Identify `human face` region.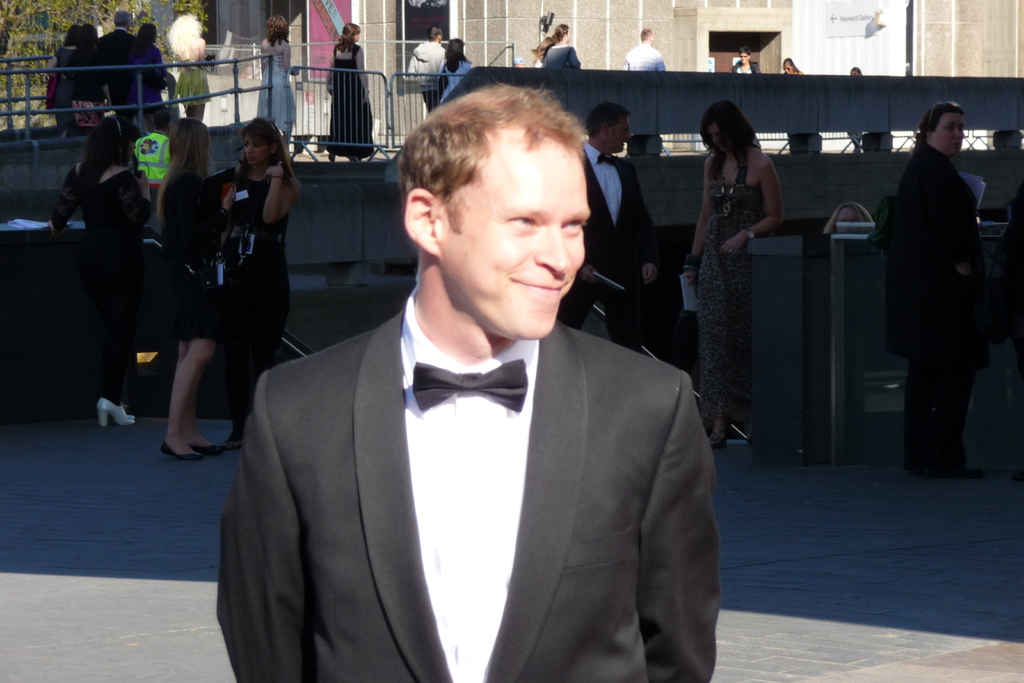
Region: (241,142,273,163).
